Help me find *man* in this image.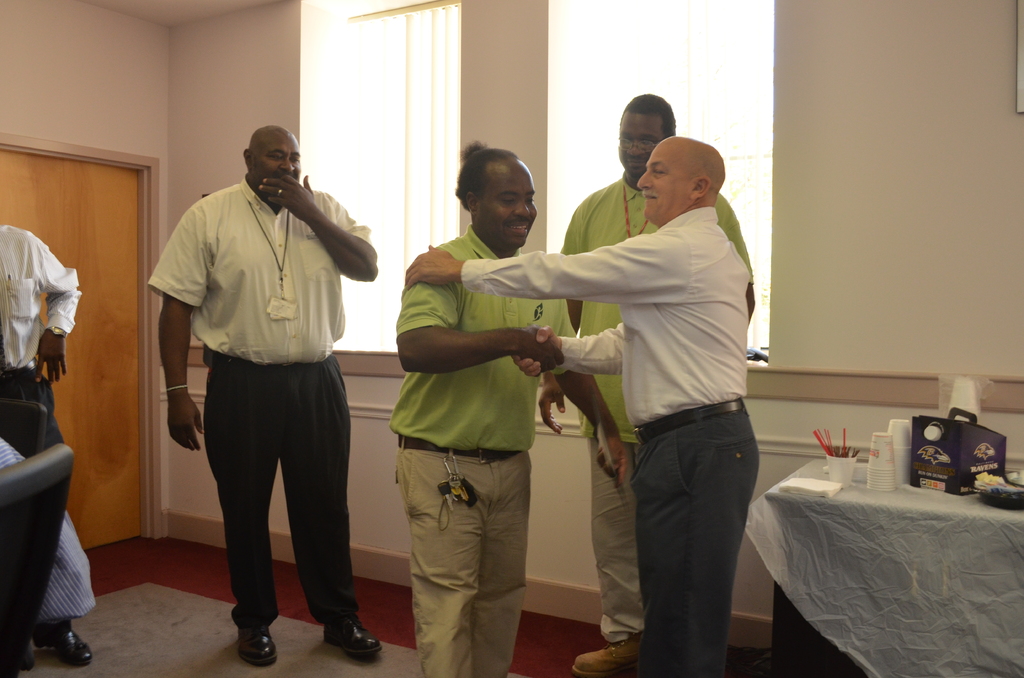
Found it: region(403, 134, 751, 677).
